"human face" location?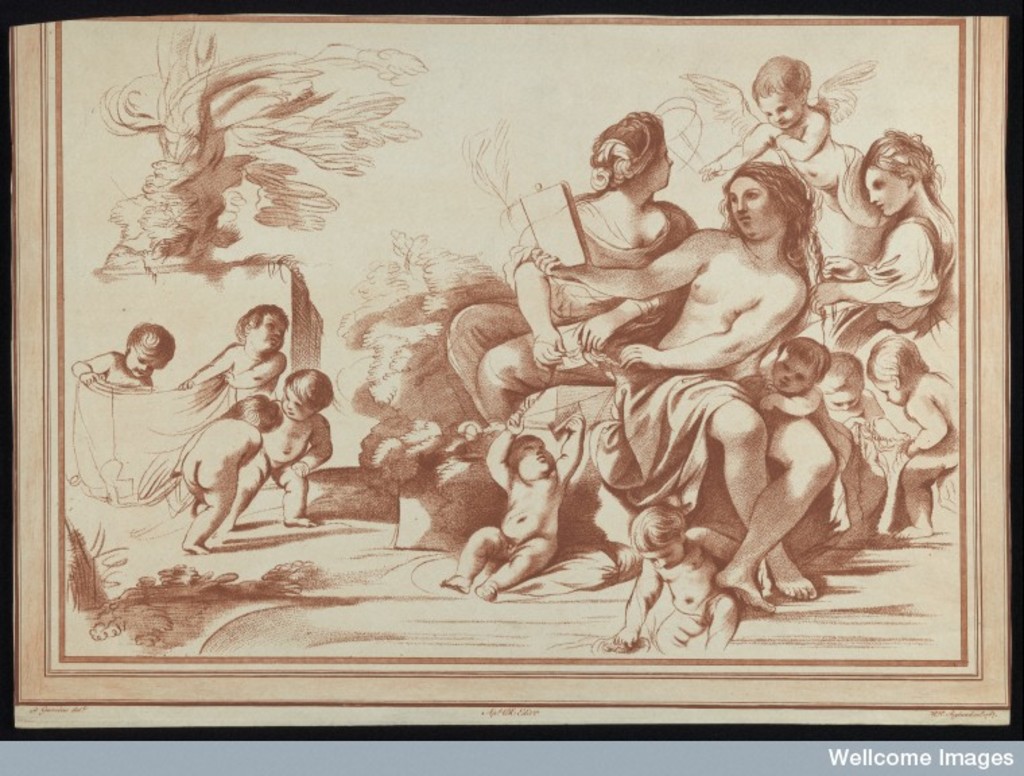
x1=866 y1=377 x2=909 y2=410
